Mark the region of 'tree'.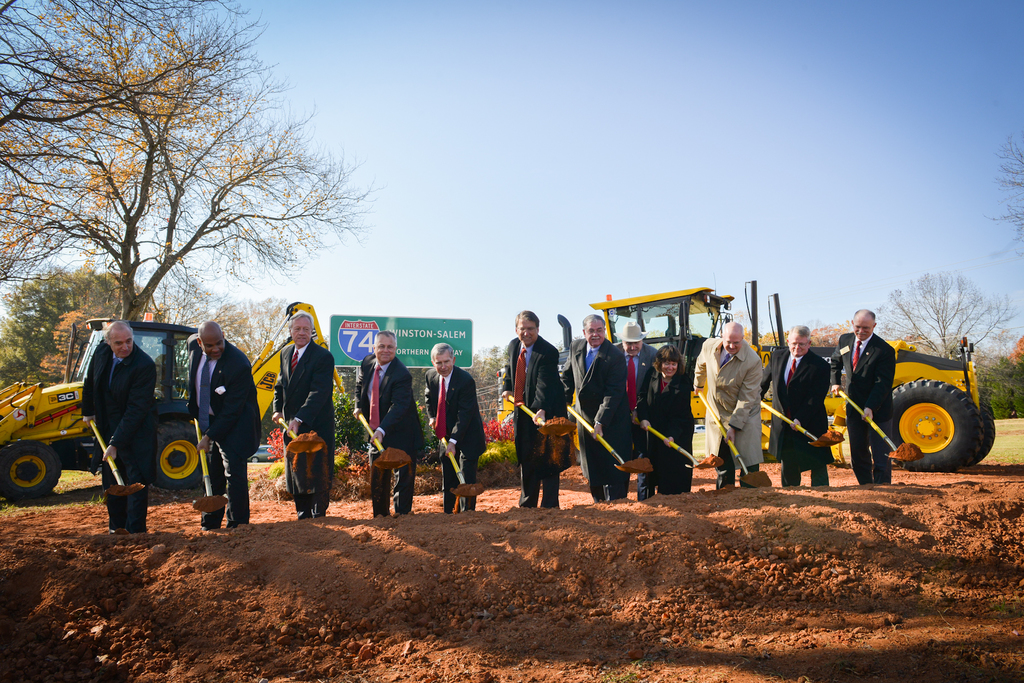
Region: region(985, 131, 1023, 244).
